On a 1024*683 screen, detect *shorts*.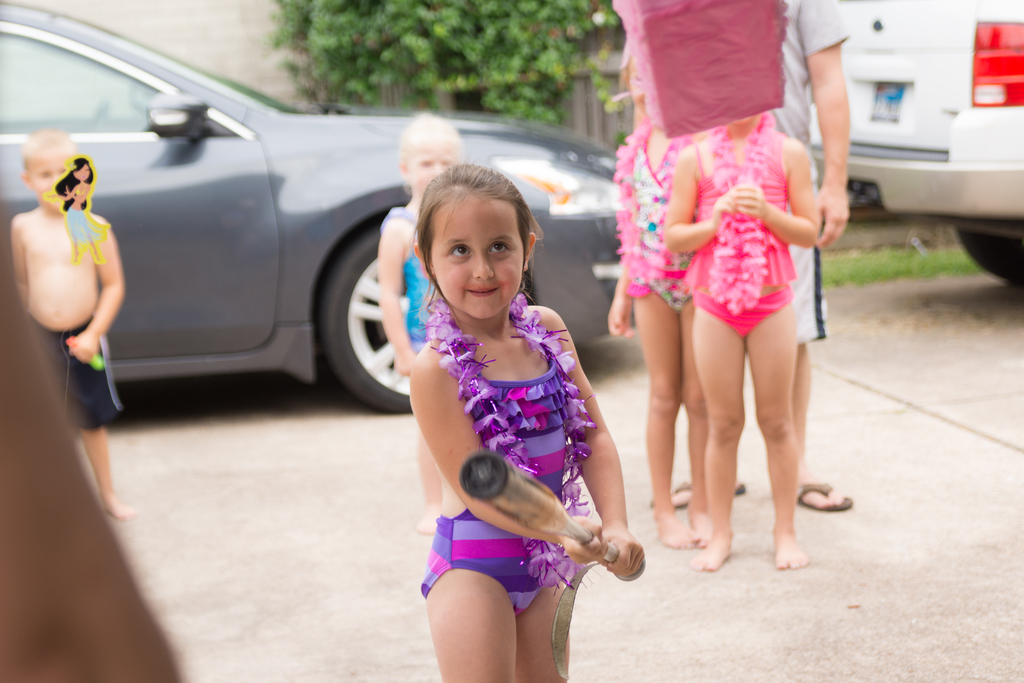
(30,315,126,426).
